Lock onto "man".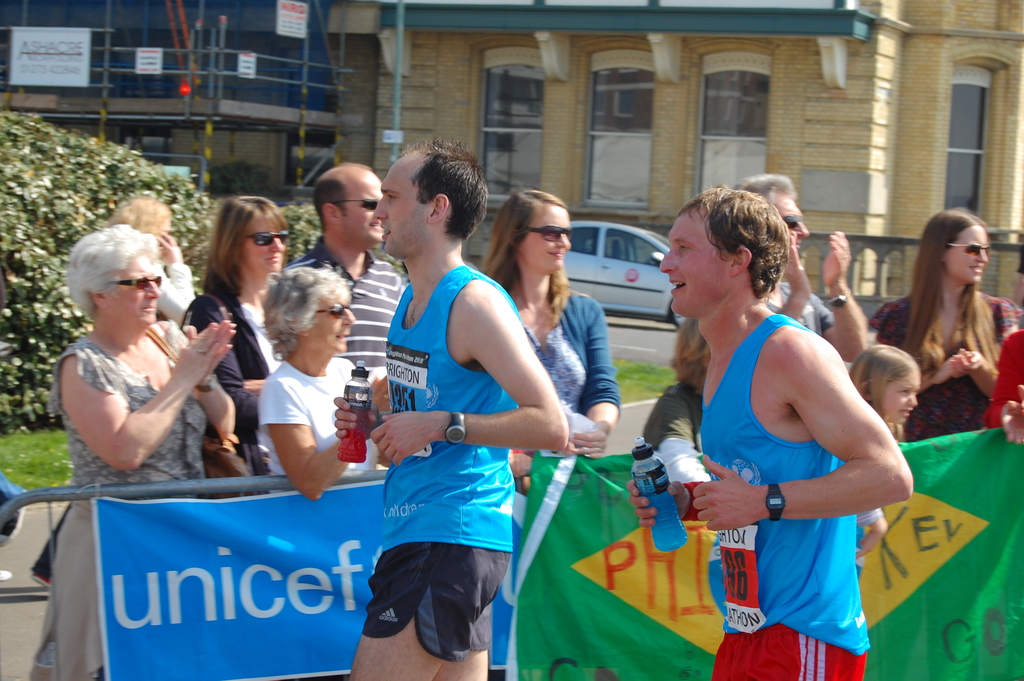
Locked: Rect(342, 155, 578, 676).
